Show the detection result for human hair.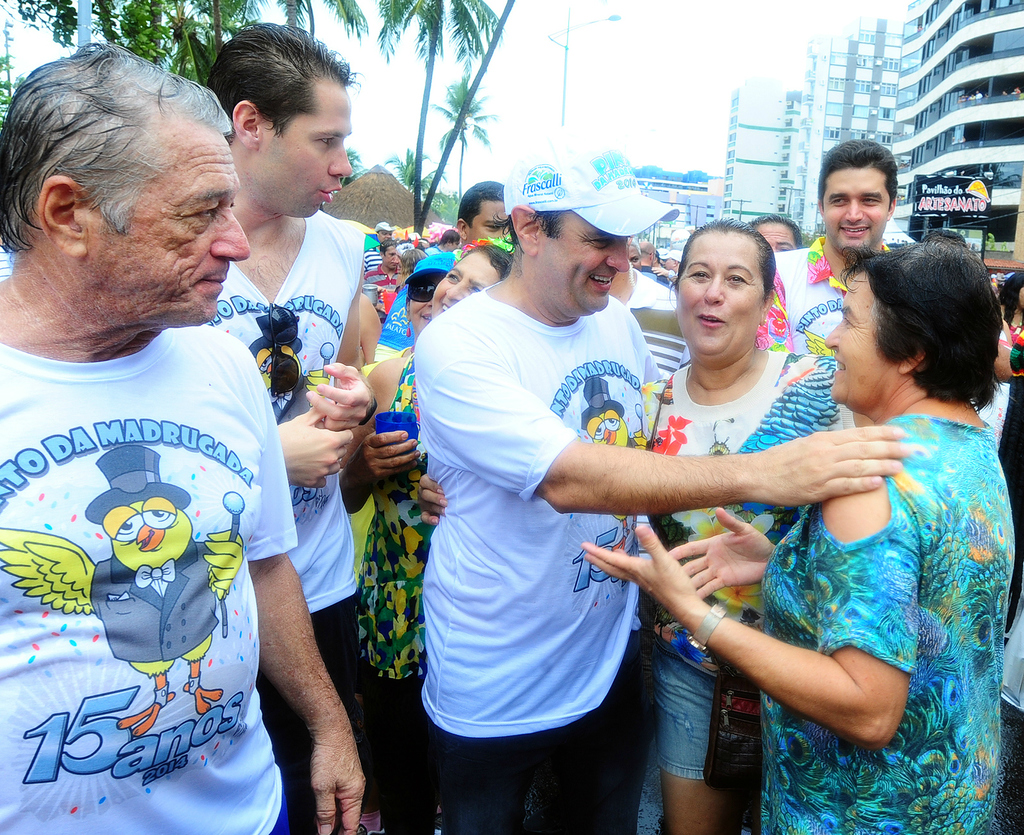
locate(457, 179, 519, 245).
